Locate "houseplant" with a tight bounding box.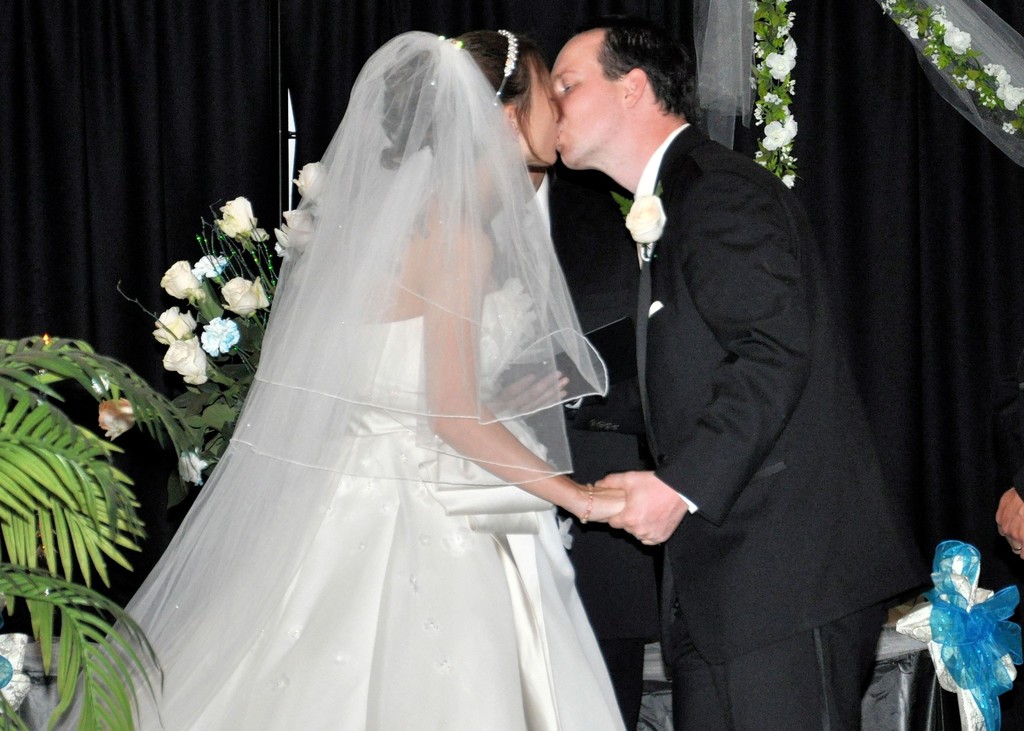
BBox(0, 337, 203, 730).
